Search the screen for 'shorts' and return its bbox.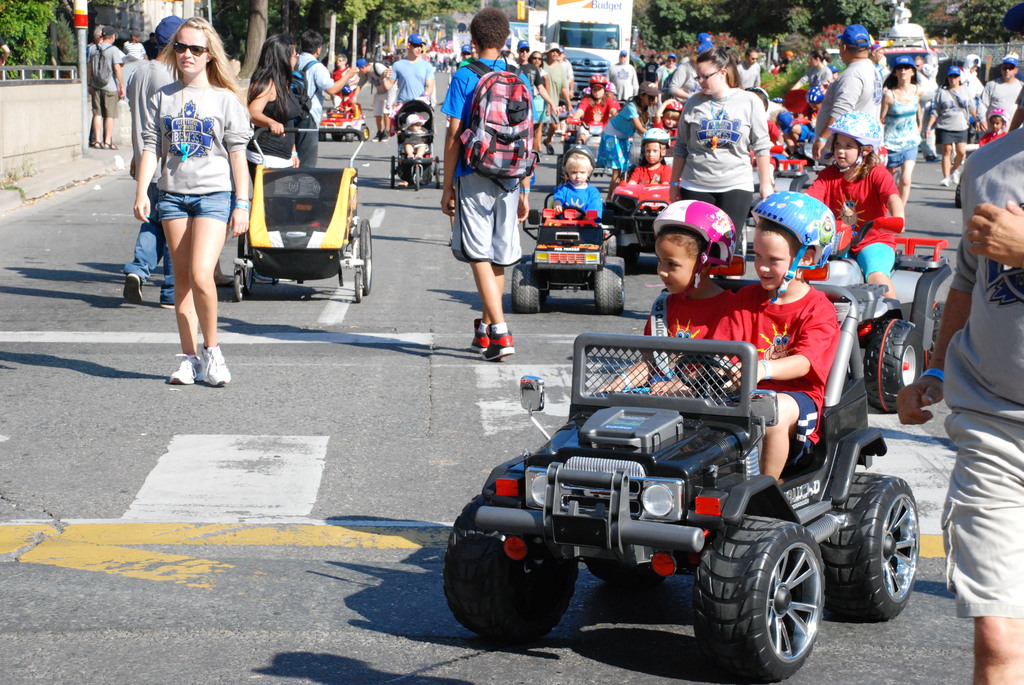
Found: bbox=[246, 153, 294, 164].
